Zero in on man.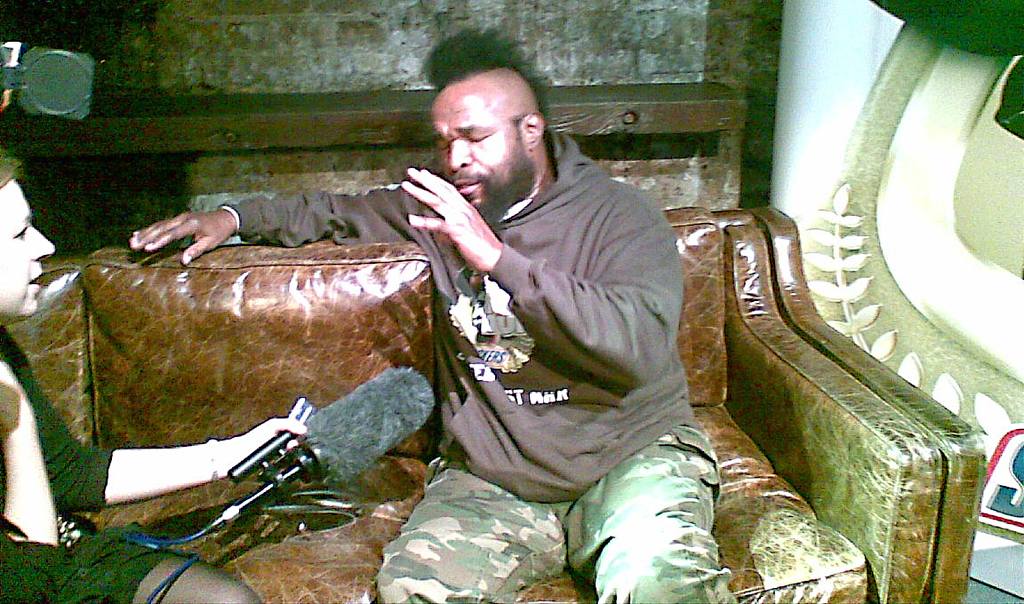
Zeroed in: bbox=[0, 155, 308, 603].
